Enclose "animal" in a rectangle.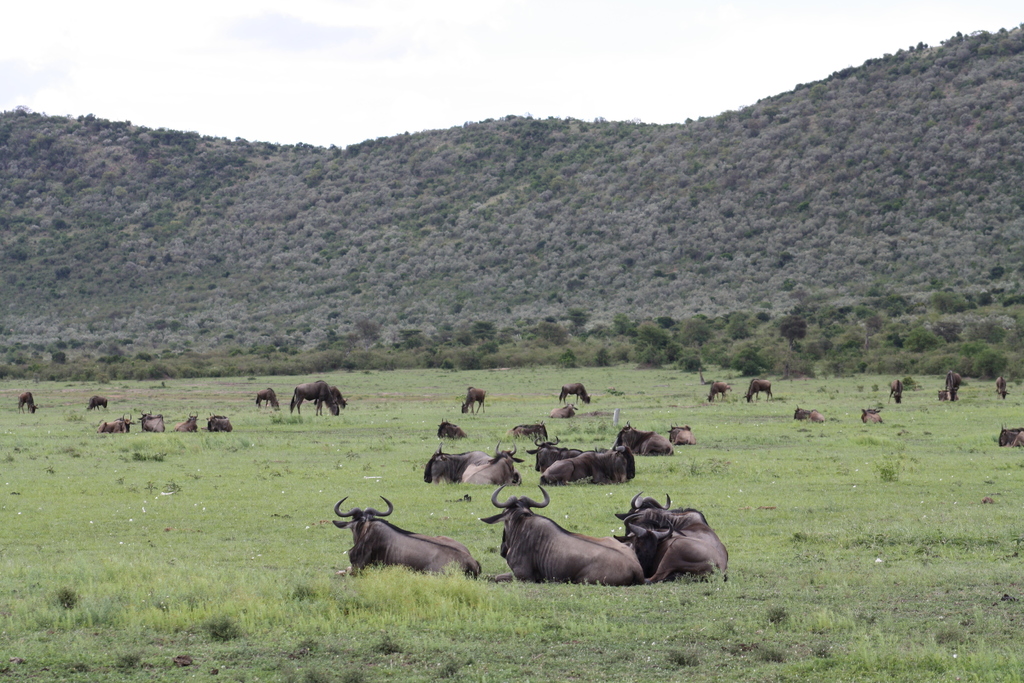
19:390:38:418.
